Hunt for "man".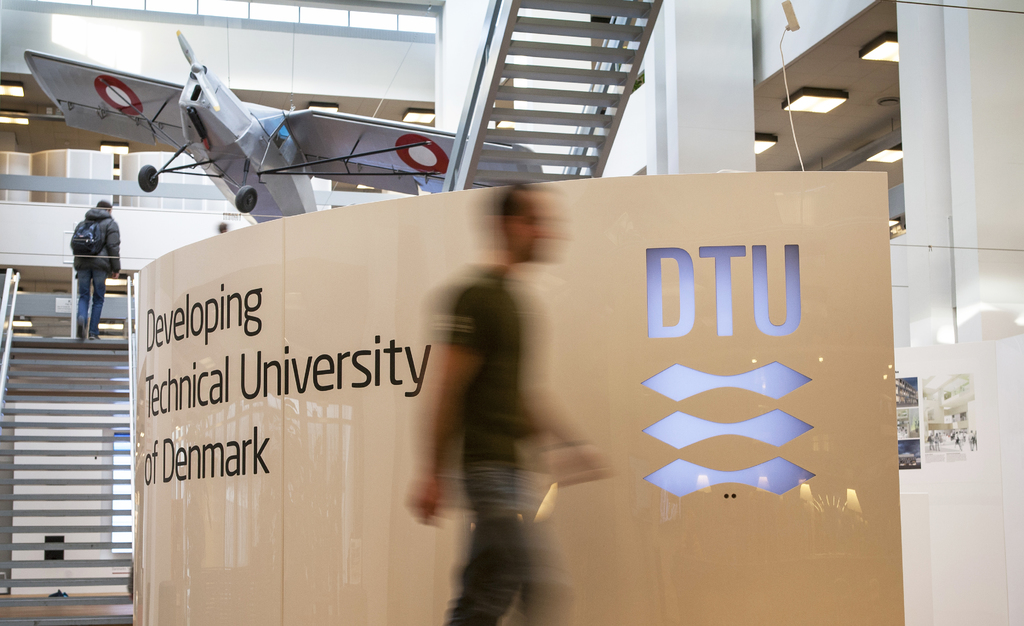
Hunted down at detection(52, 193, 109, 329).
